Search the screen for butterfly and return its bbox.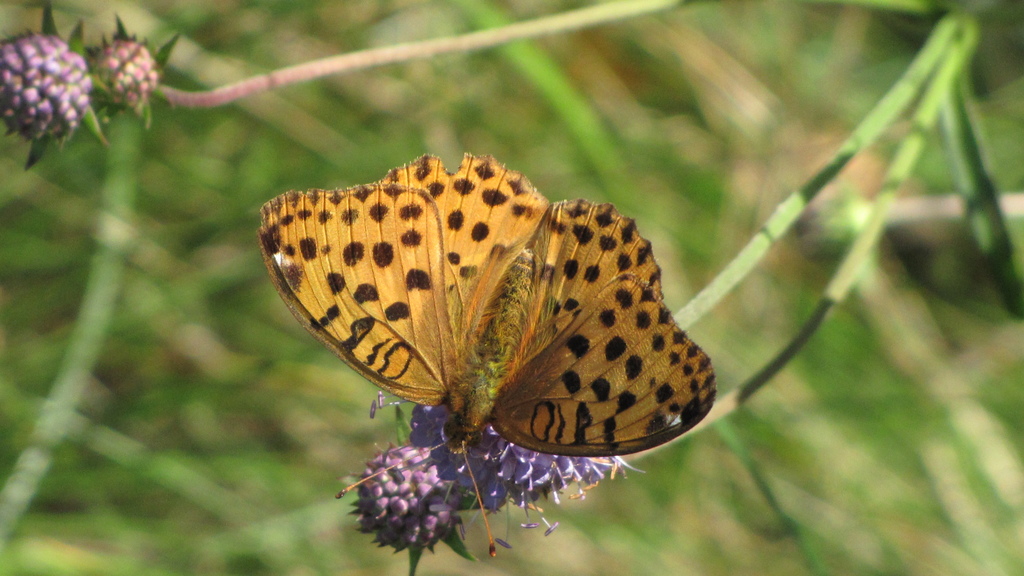
Found: bbox=[261, 129, 721, 531].
